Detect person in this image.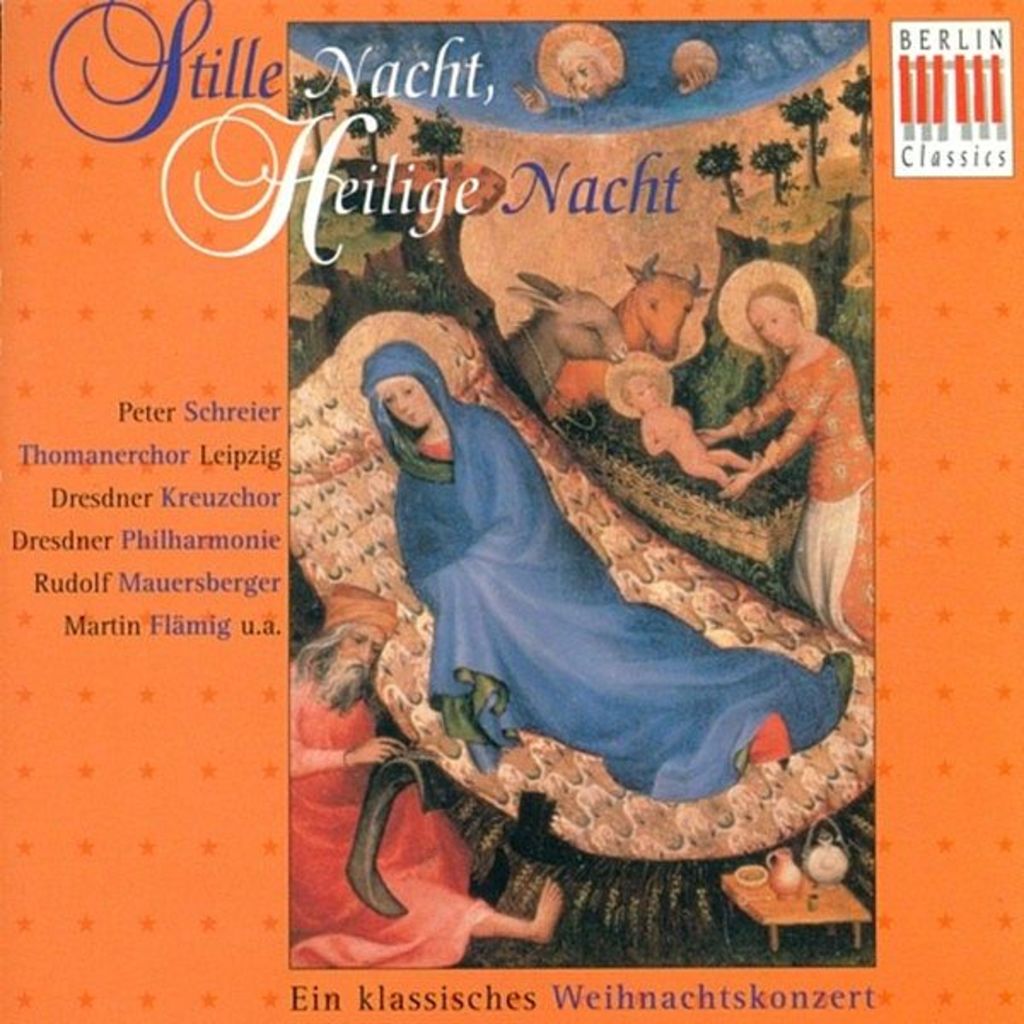
Detection: <box>386,340,852,797</box>.
